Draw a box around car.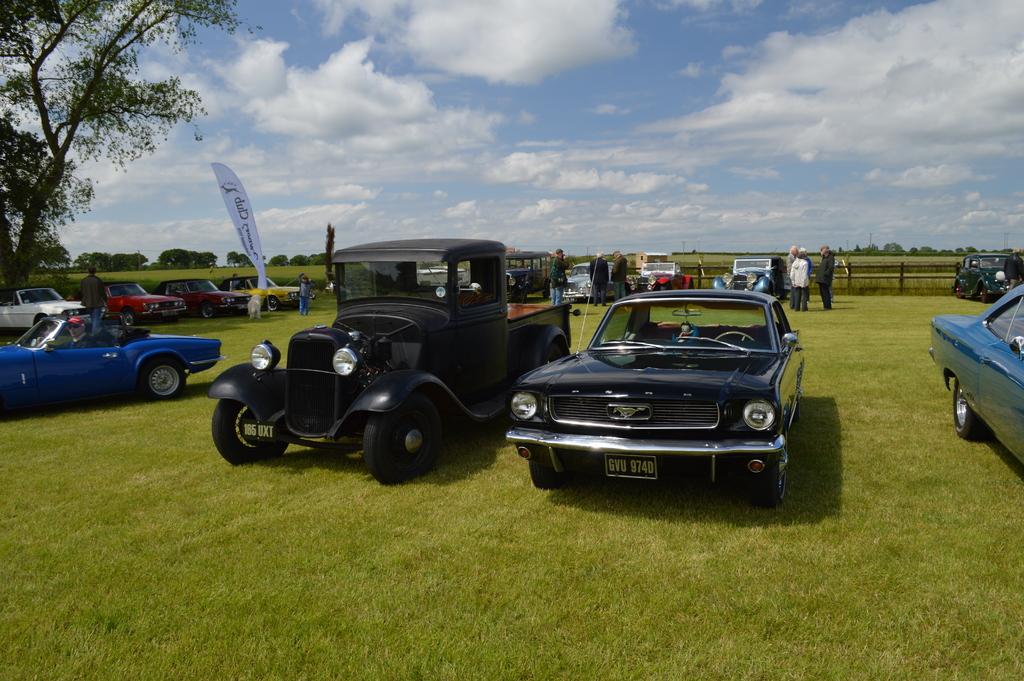
pyautogui.locateOnScreen(219, 271, 303, 308).
